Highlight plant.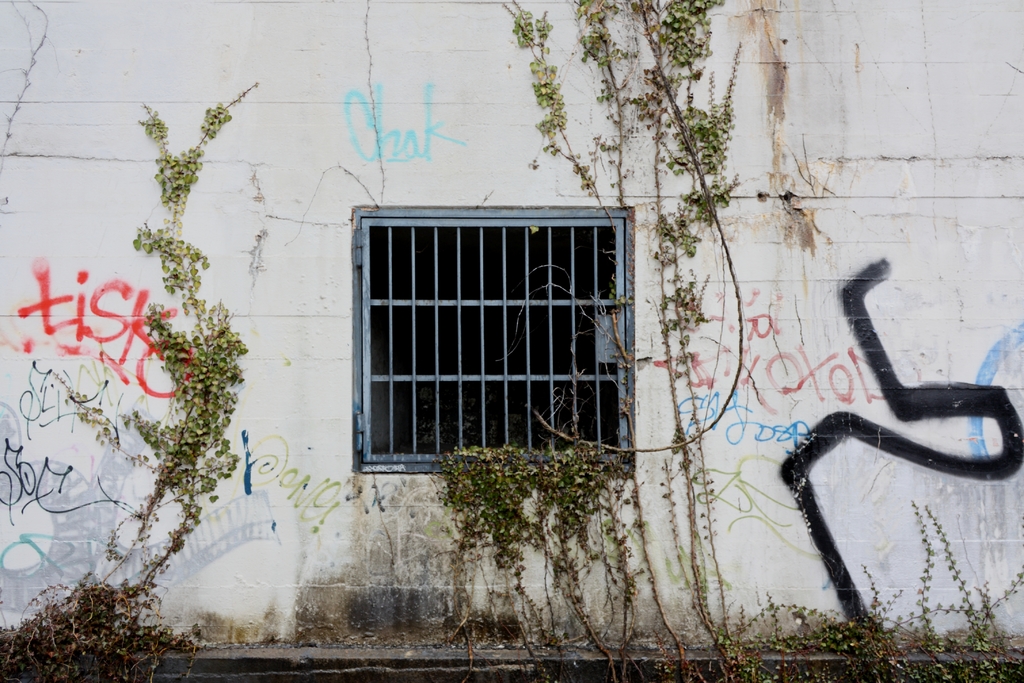
Highlighted region: 0 73 260 682.
